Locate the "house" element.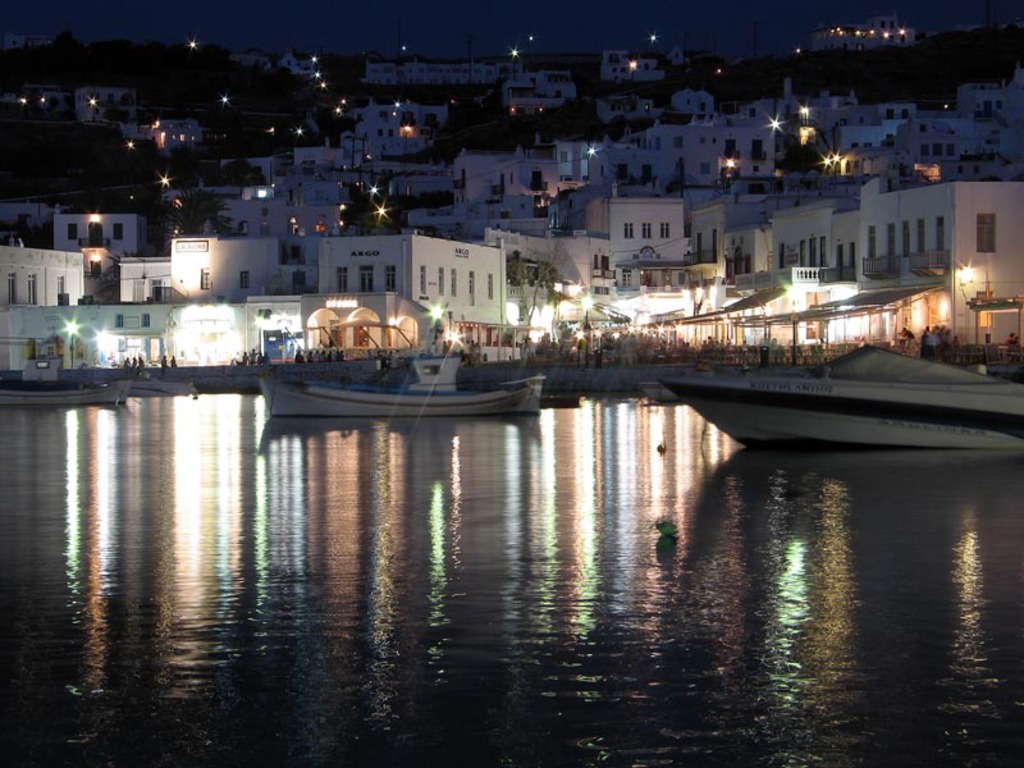
Element bbox: 805,95,860,166.
